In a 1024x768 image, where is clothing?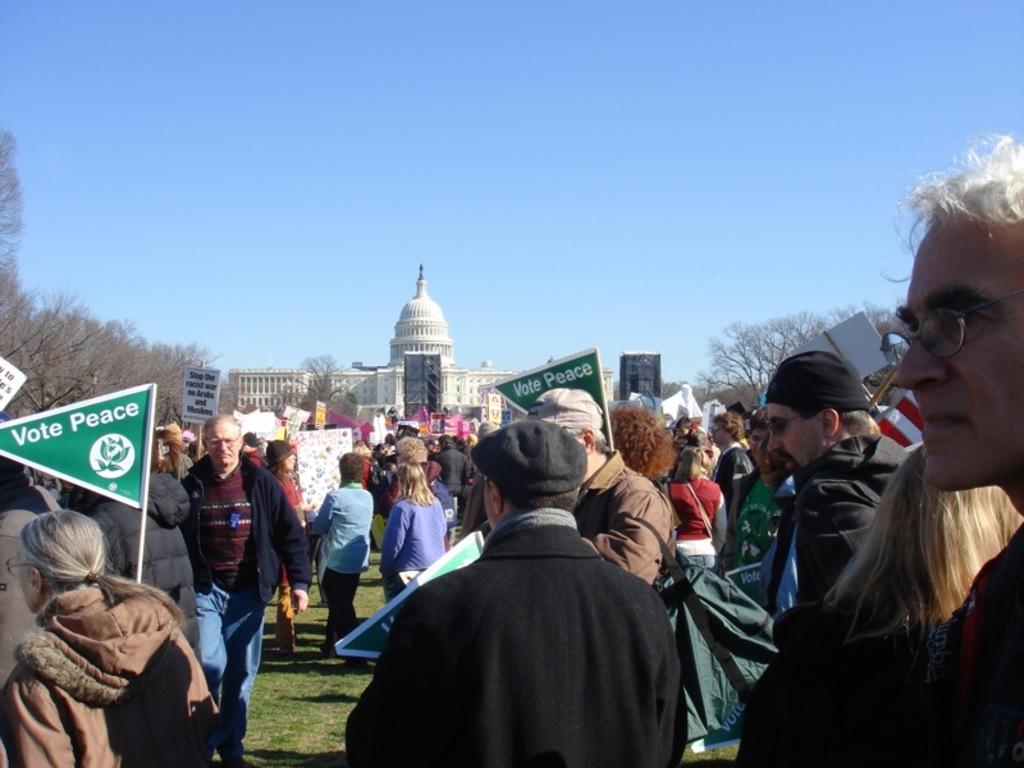
(left=361, top=458, right=692, bottom=767).
